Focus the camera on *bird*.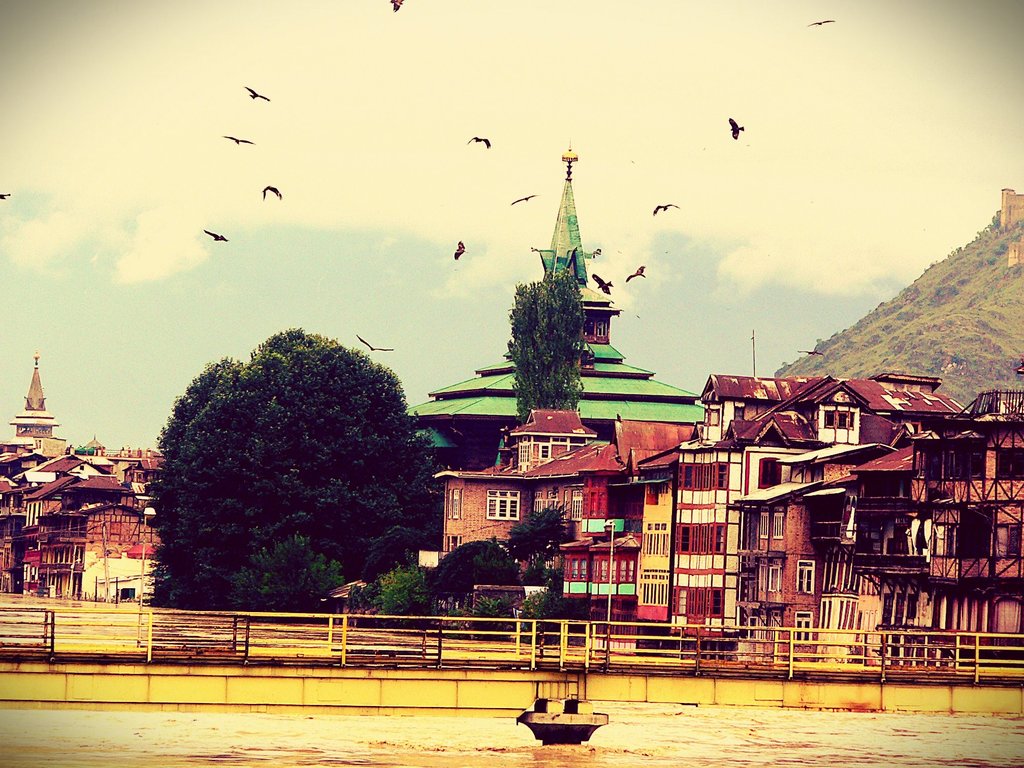
Focus region: <region>247, 85, 271, 105</region>.
